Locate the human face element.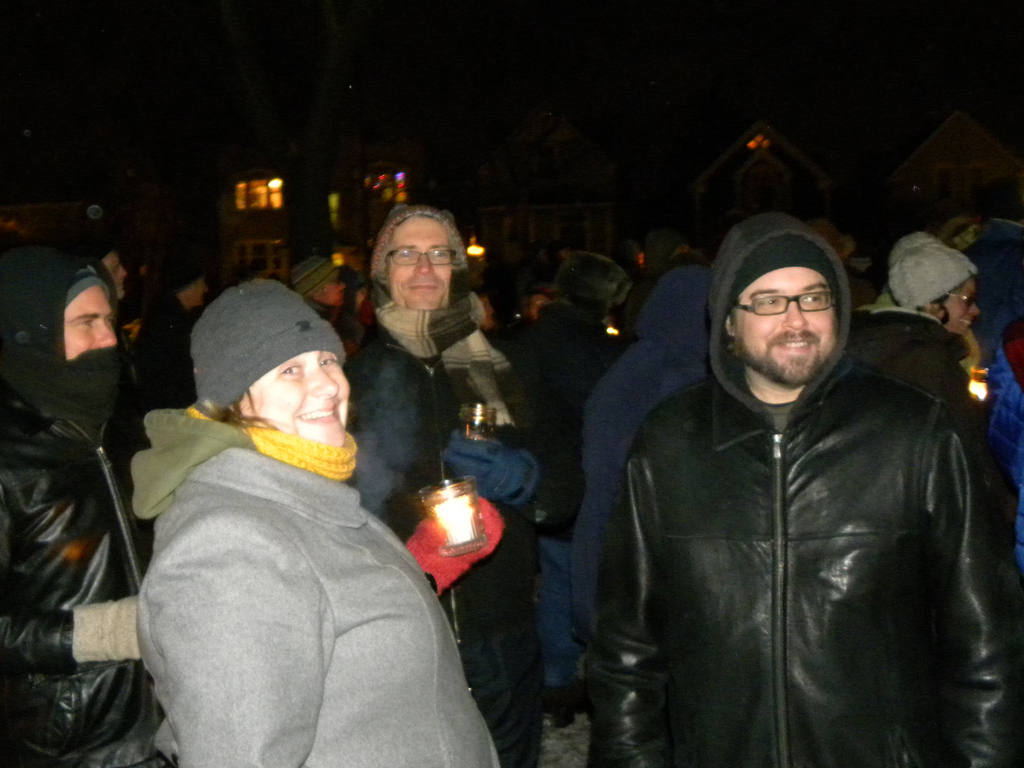
Element bbox: Rect(387, 217, 451, 311).
